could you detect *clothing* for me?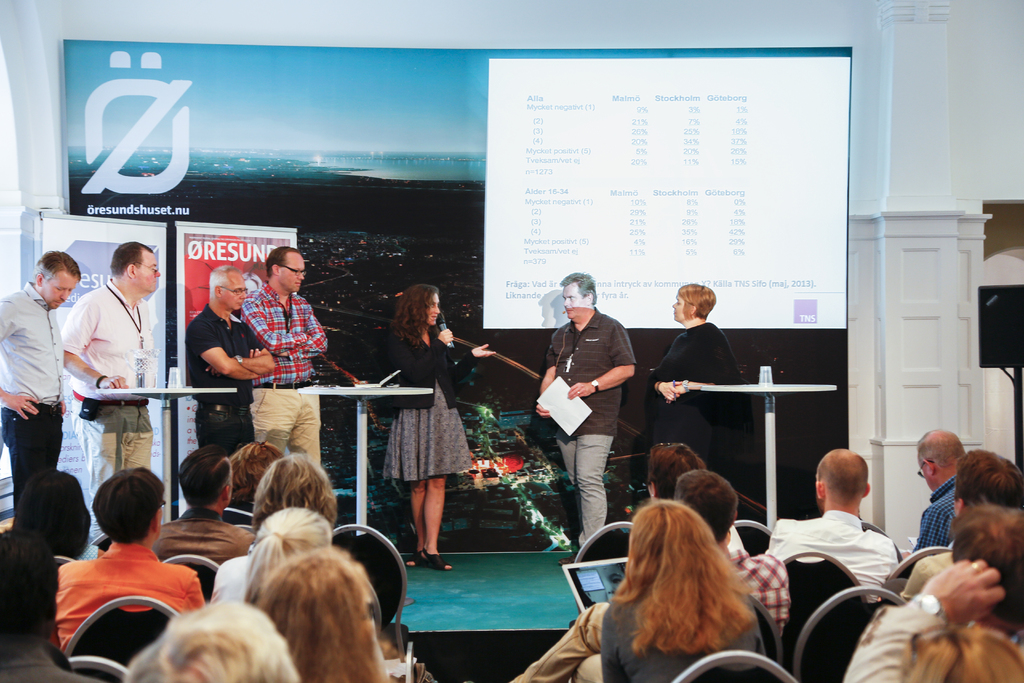
Detection result: left=172, top=300, right=268, bottom=484.
